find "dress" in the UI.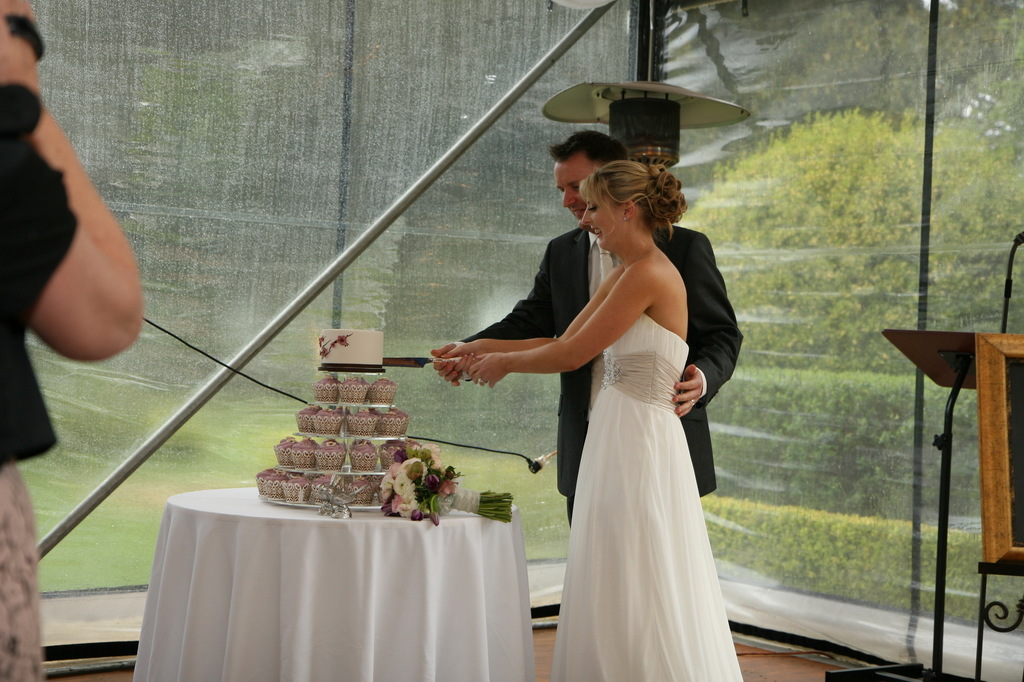
UI element at bbox(550, 308, 742, 681).
